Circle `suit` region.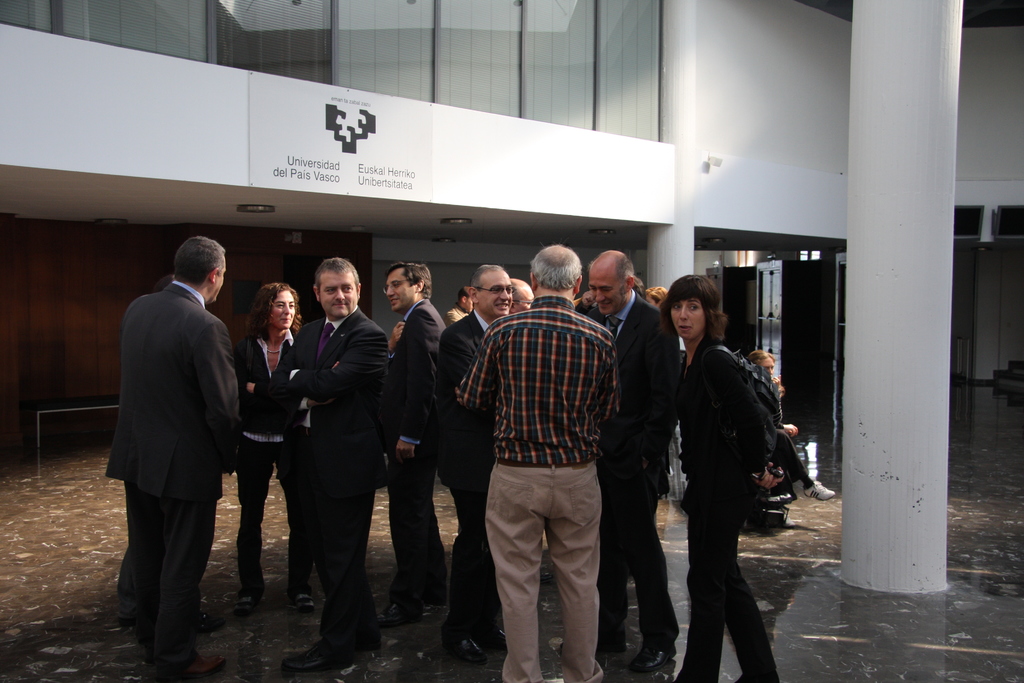
Region: bbox=(107, 245, 239, 671).
